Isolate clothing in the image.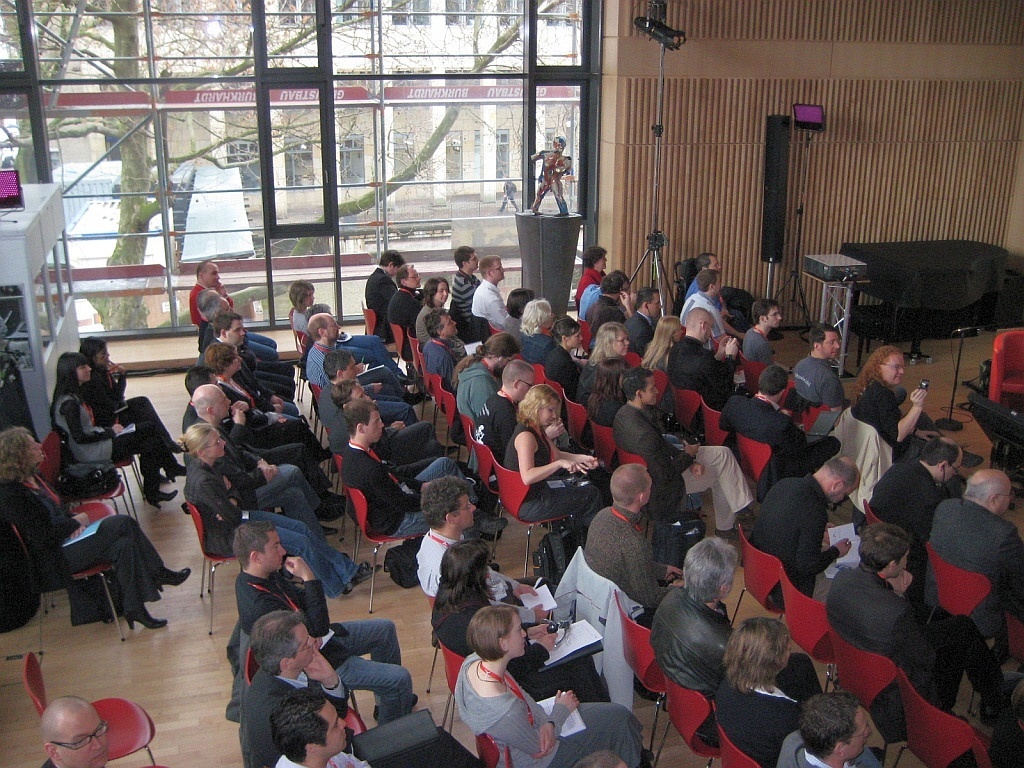
Isolated region: bbox=(868, 466, 952, 544).
